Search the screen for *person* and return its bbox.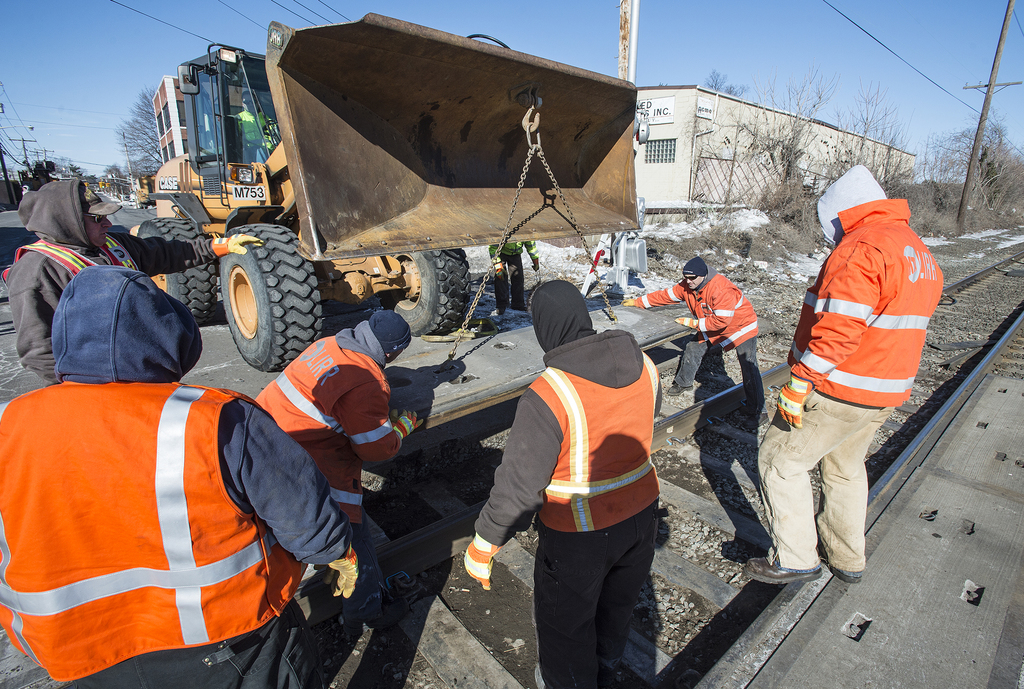
Found: x1=456 y1=280 x2=666 y2=688.
